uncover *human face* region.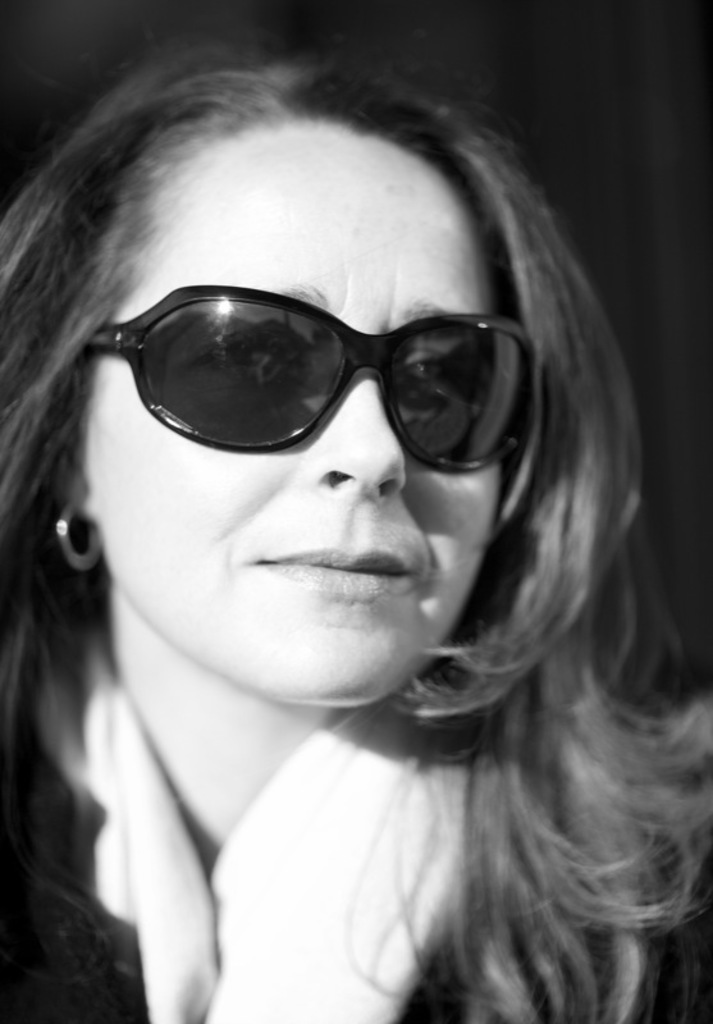
Uncovered: bbox=[73, 122, 508, 707].
